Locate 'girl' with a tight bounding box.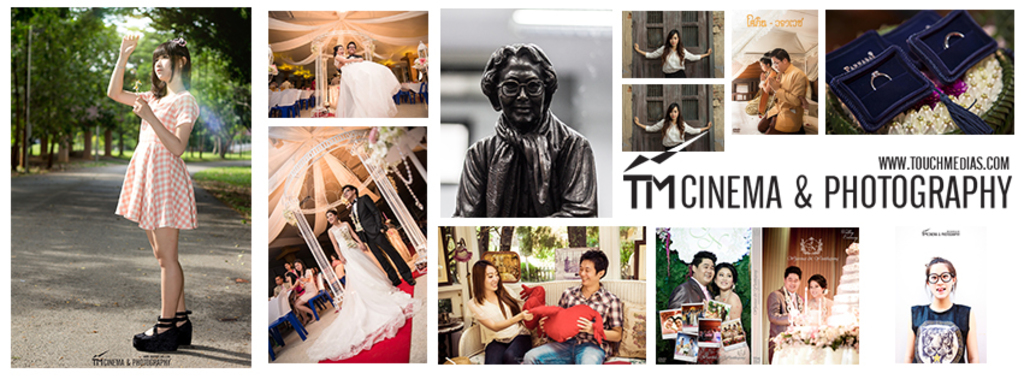
Rect(907, 242, 982, 361).
